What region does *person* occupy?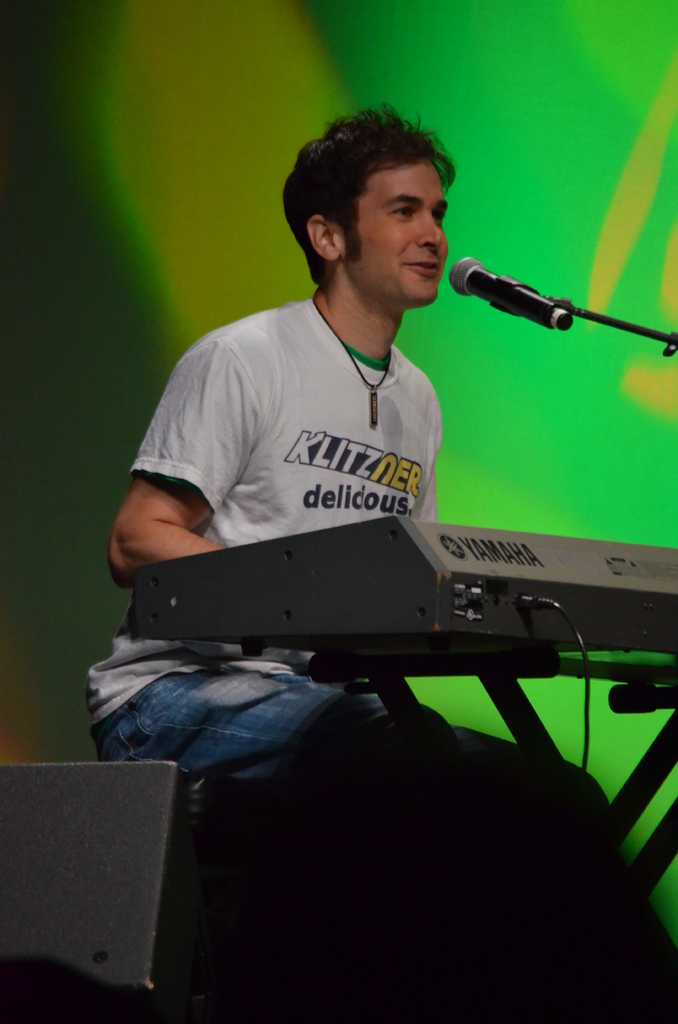
77, 90, 675, 1023.
